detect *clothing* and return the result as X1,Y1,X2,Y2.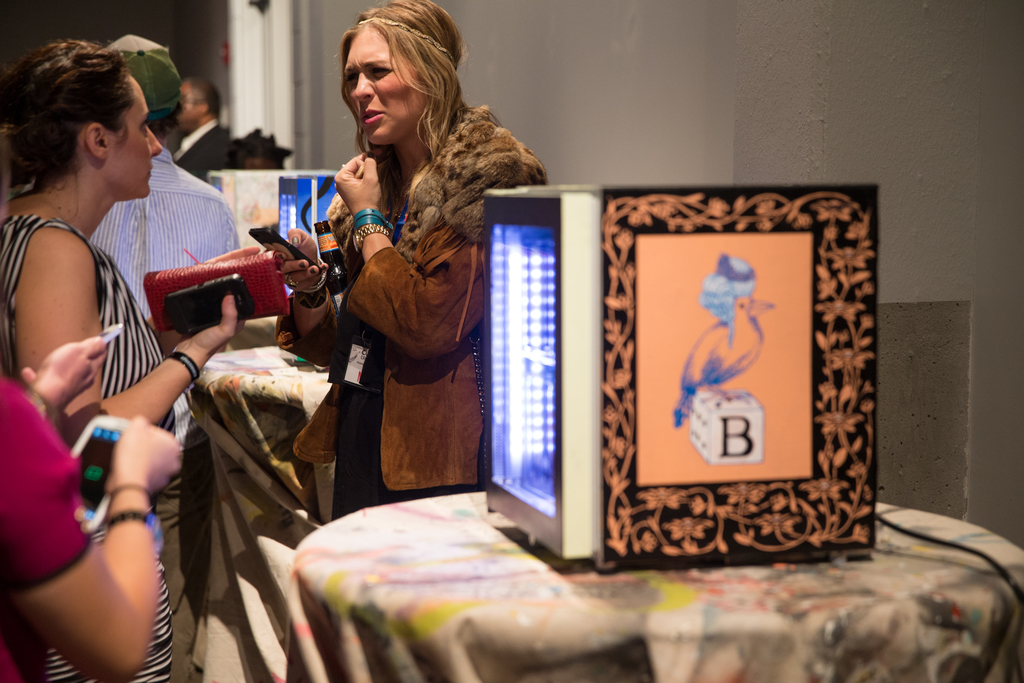
0,375,88,682.
